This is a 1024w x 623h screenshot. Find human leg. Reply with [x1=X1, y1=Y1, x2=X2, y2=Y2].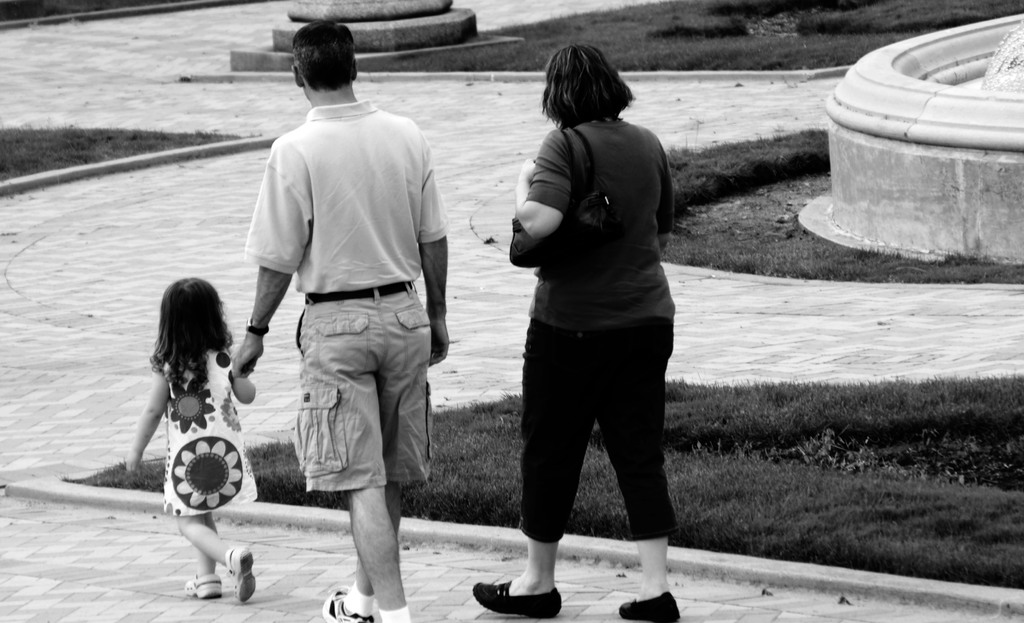
[x1=182, y1=516, x2=225, y2=604].
